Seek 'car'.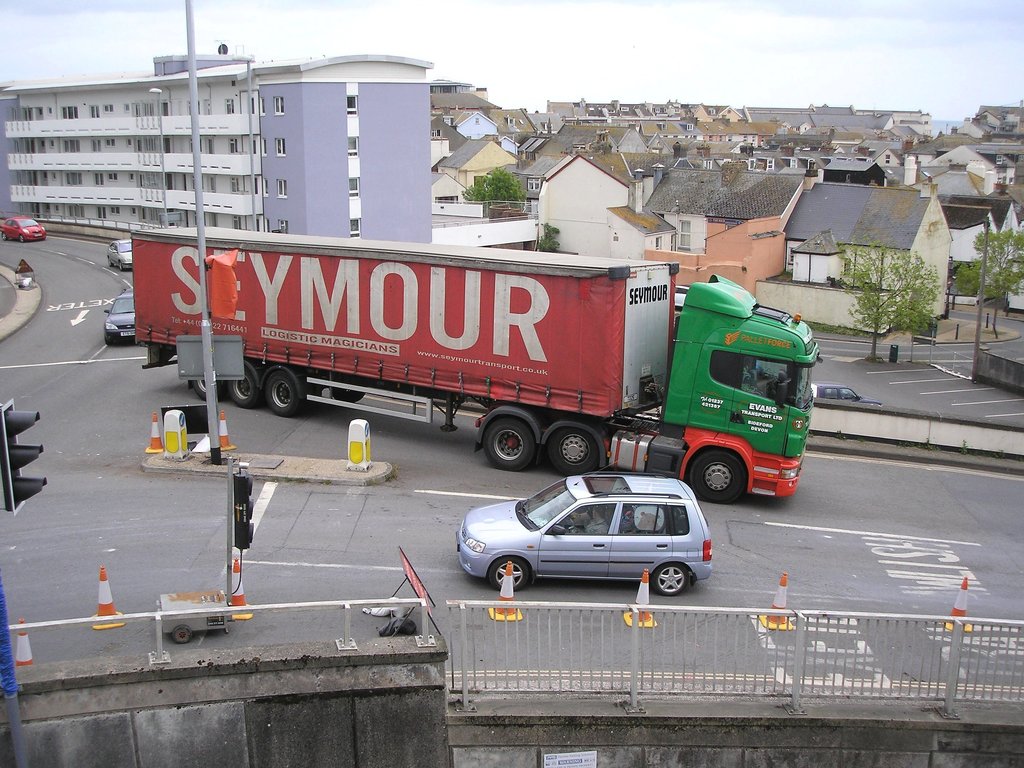
bbox=(108, 241, 131, 273).
